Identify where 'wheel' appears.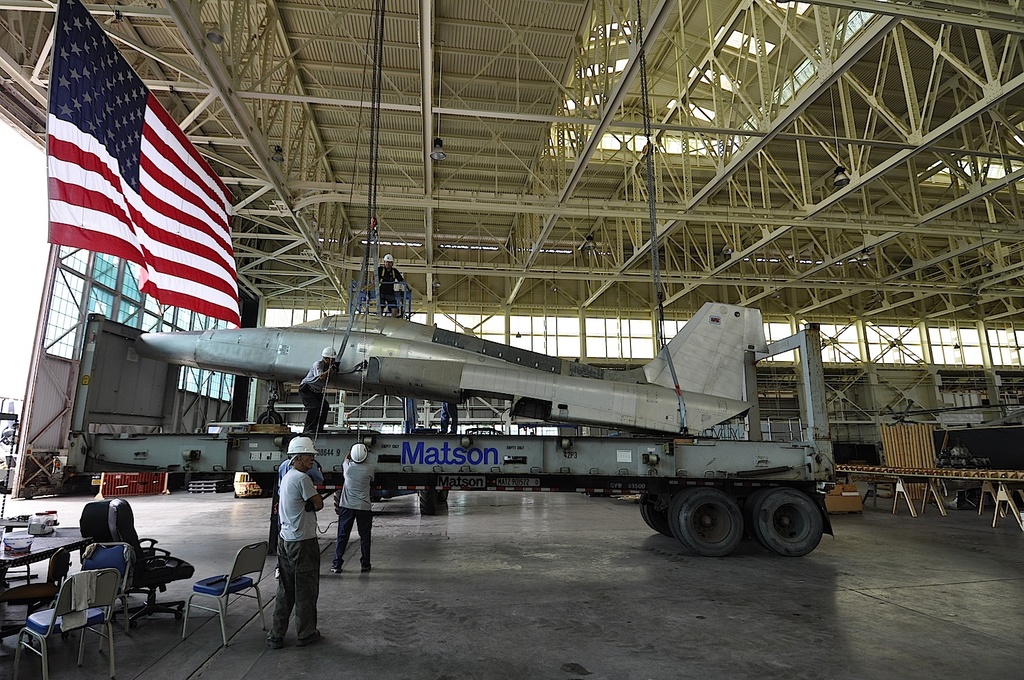
Appears at [x1=744, y1=486, x2=764, y2=533].
